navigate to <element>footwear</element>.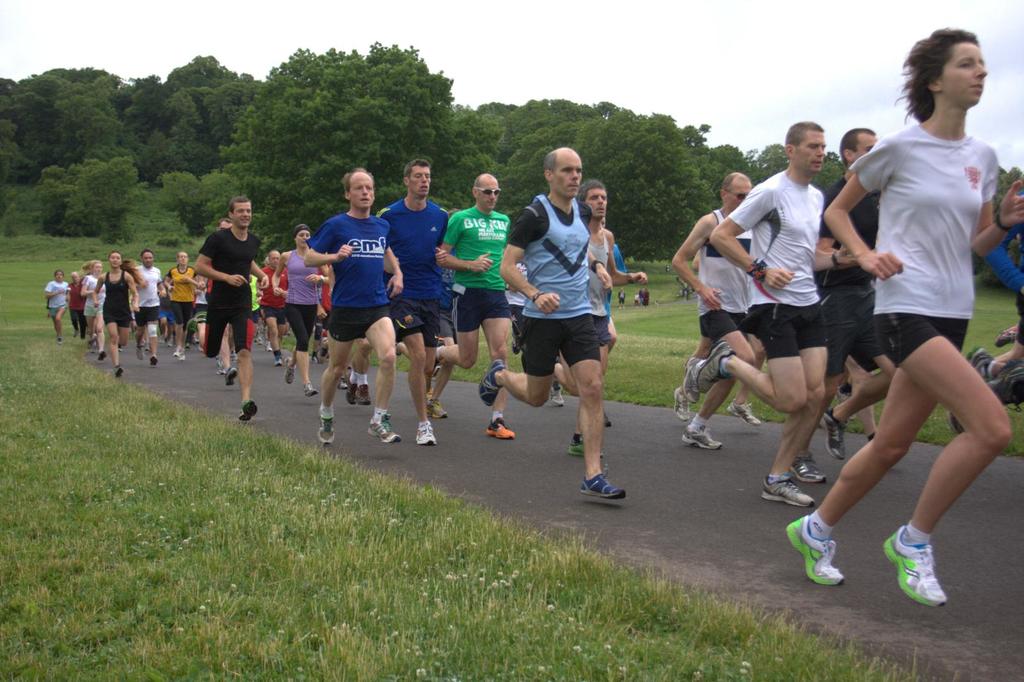
Navigation target: 478 361 503 403.
